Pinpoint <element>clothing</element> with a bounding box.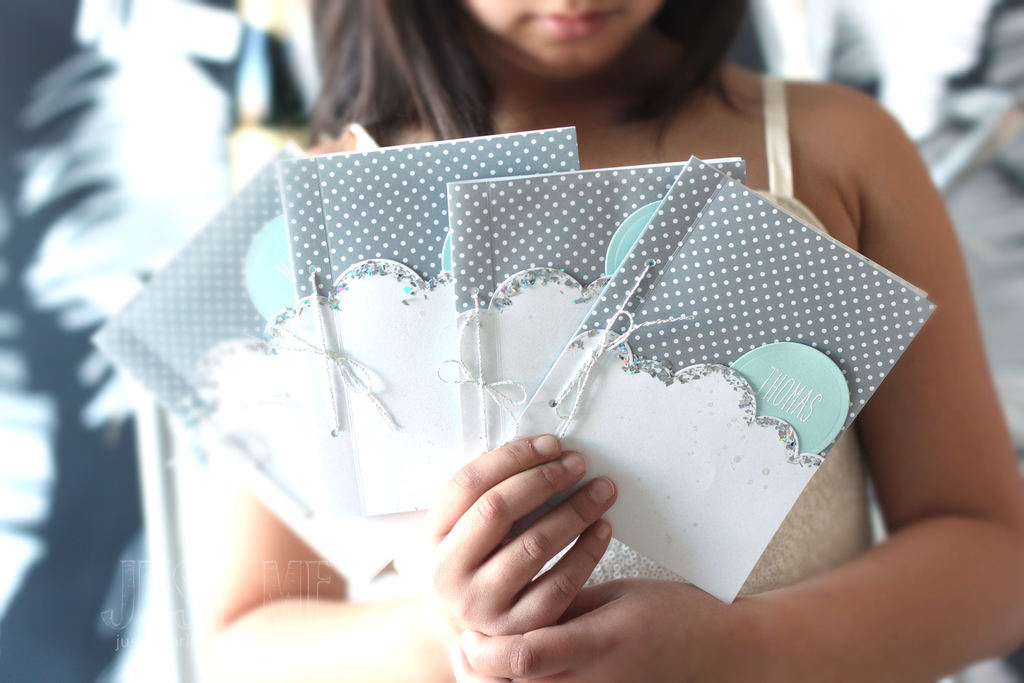
bbox=[533, 79, 877, 595].
